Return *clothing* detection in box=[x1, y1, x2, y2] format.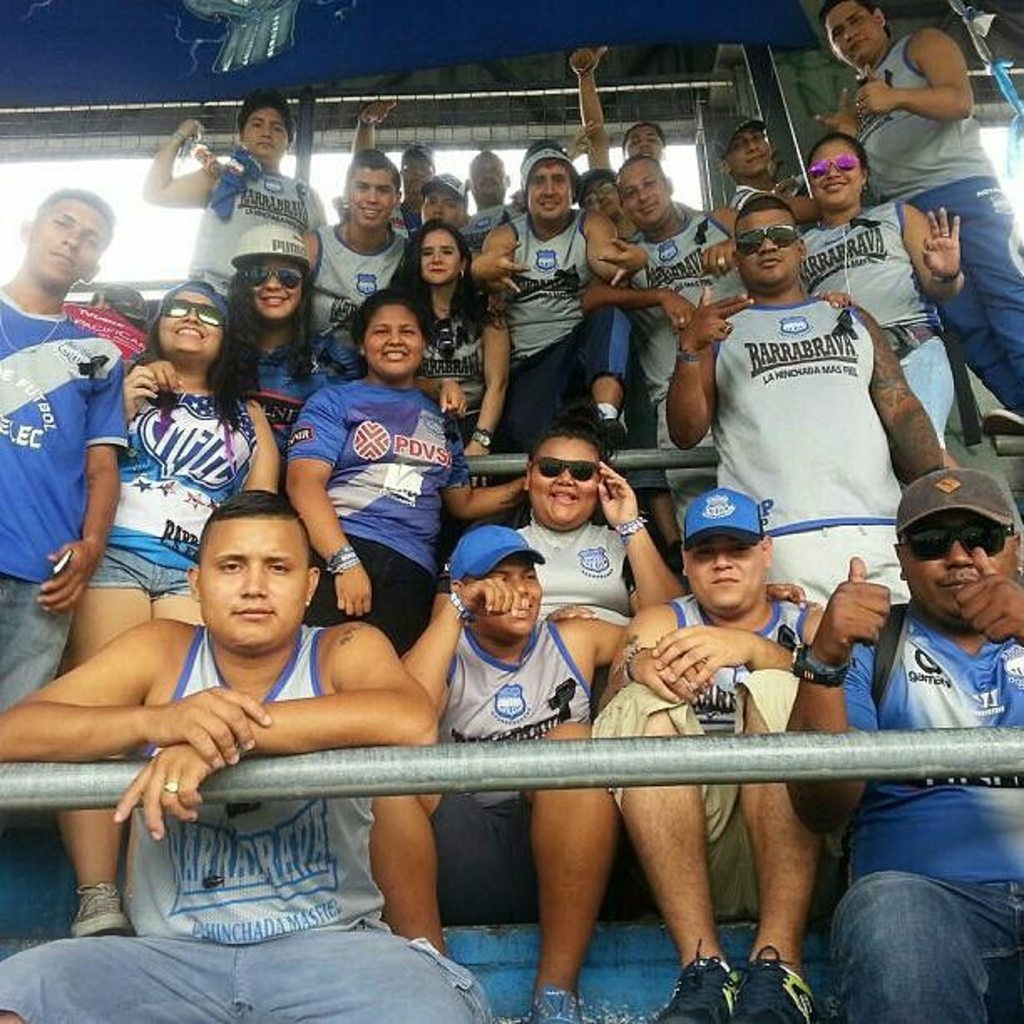
box=[453, 206, 527, 254].
